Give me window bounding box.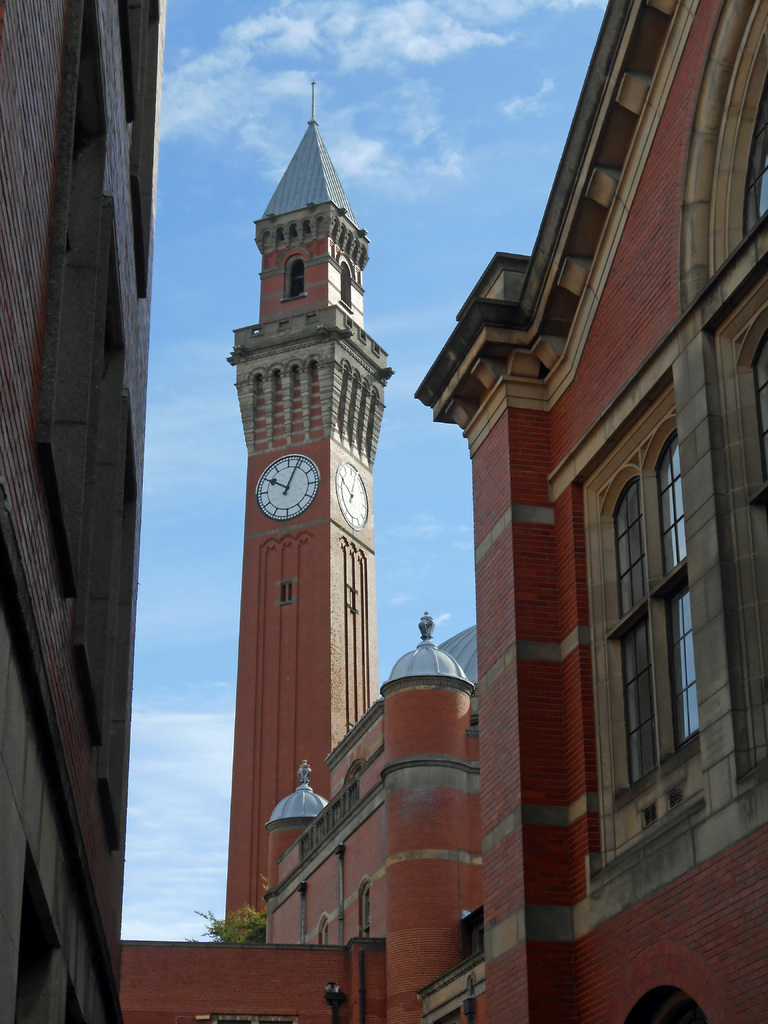
box(611, 620, 655, 779).
